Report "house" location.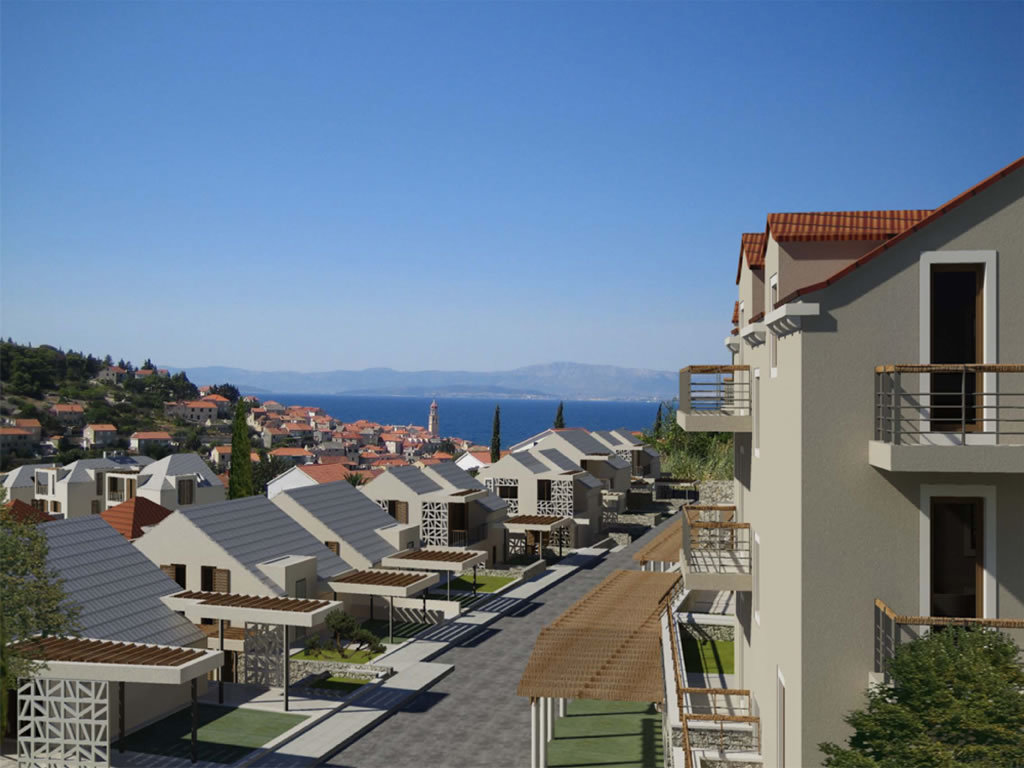
Report: left=684, top=112, right=1023, bottom=744.
